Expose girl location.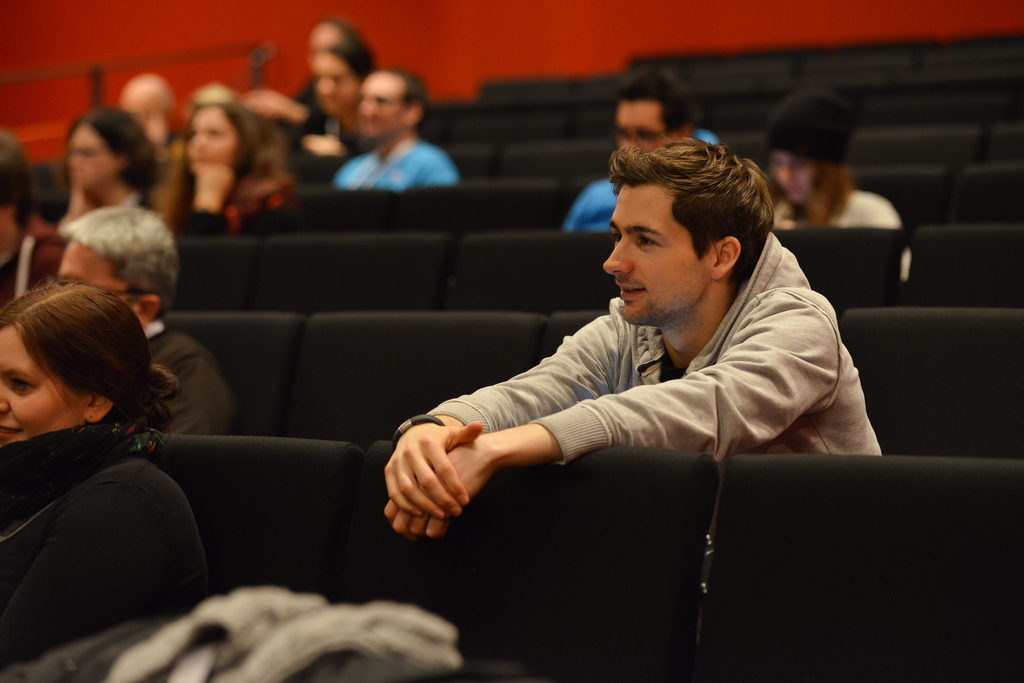
Exposed at left=152, top=103, right=290, bottom=238.
